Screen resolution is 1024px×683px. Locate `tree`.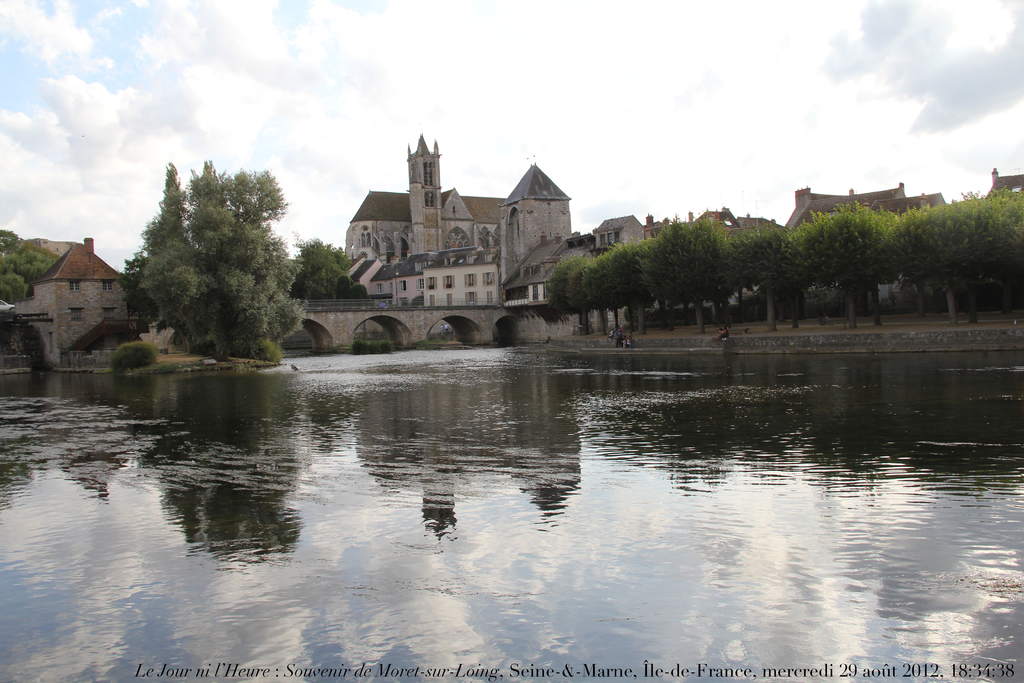
918,199,943,312.
